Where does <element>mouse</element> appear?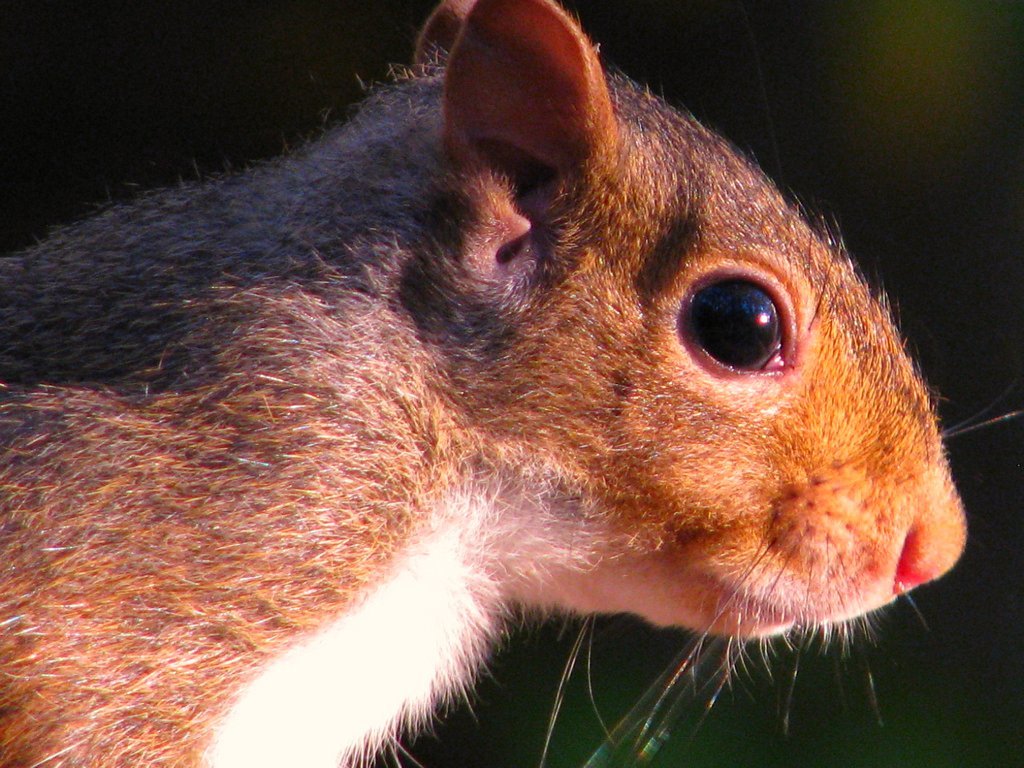
Appears at <region>0, 11, 1023, 718</region>.
